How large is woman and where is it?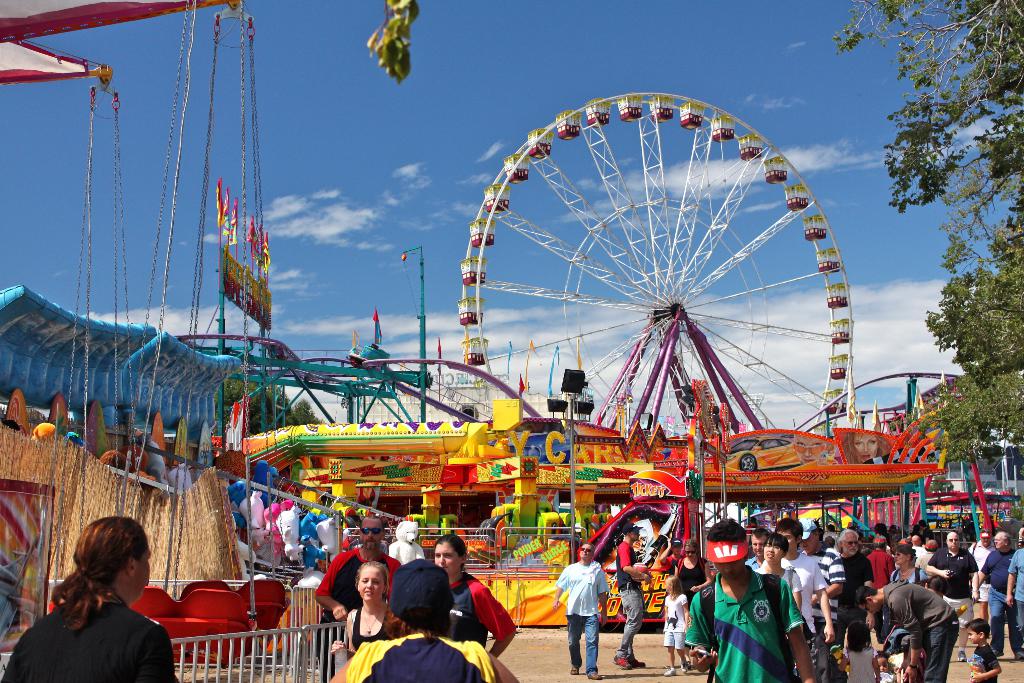
Bounding box: <box>332,555,518,682</box>.
